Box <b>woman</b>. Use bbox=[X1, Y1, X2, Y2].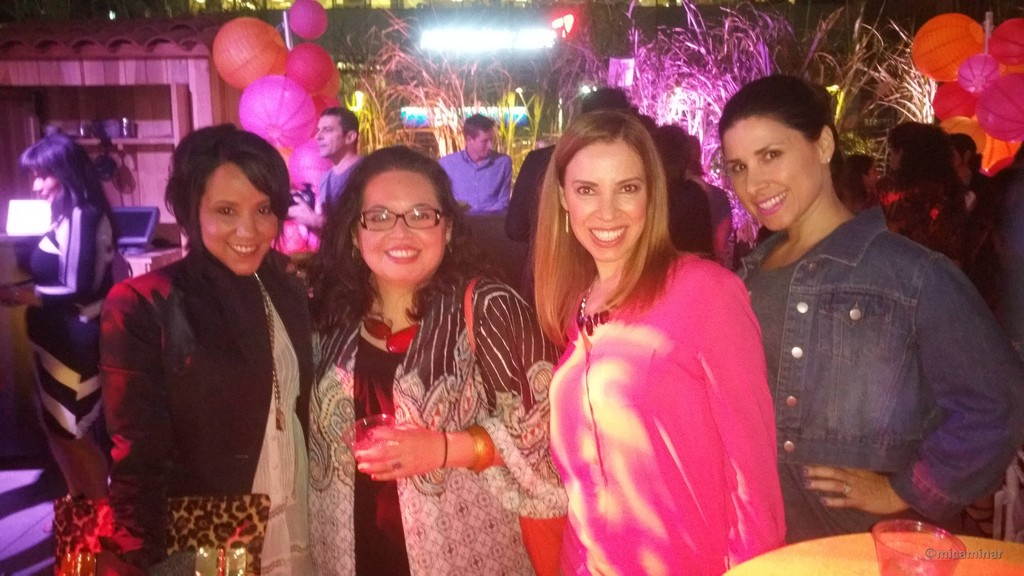
bbox=[102, 120, 318, 575].
